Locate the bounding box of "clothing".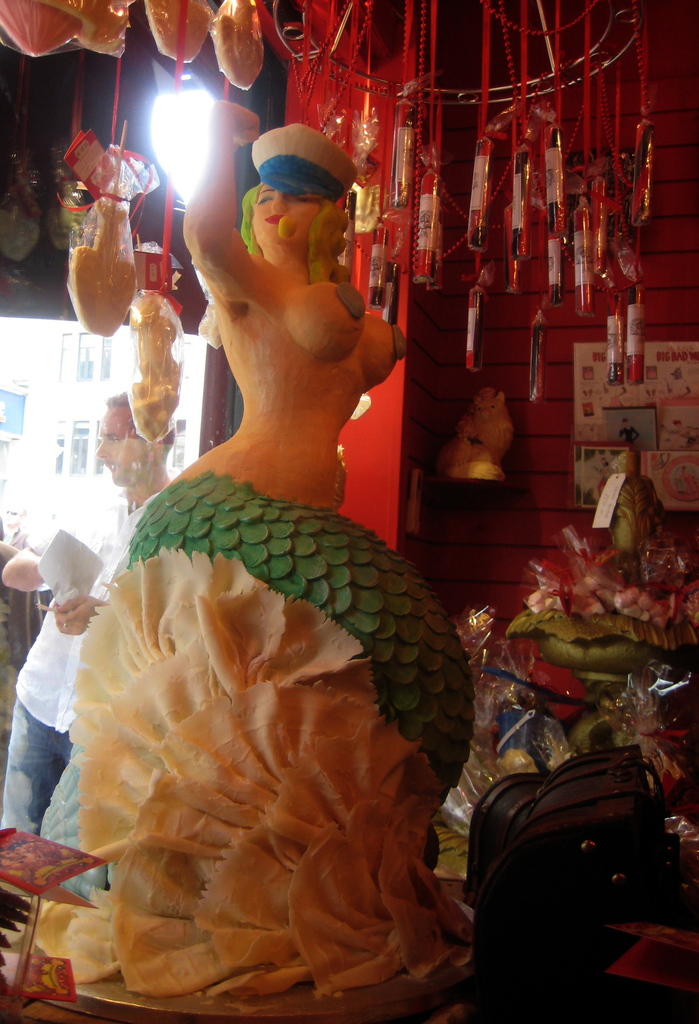
Bounding box: 29, 475, 471, 1004.
